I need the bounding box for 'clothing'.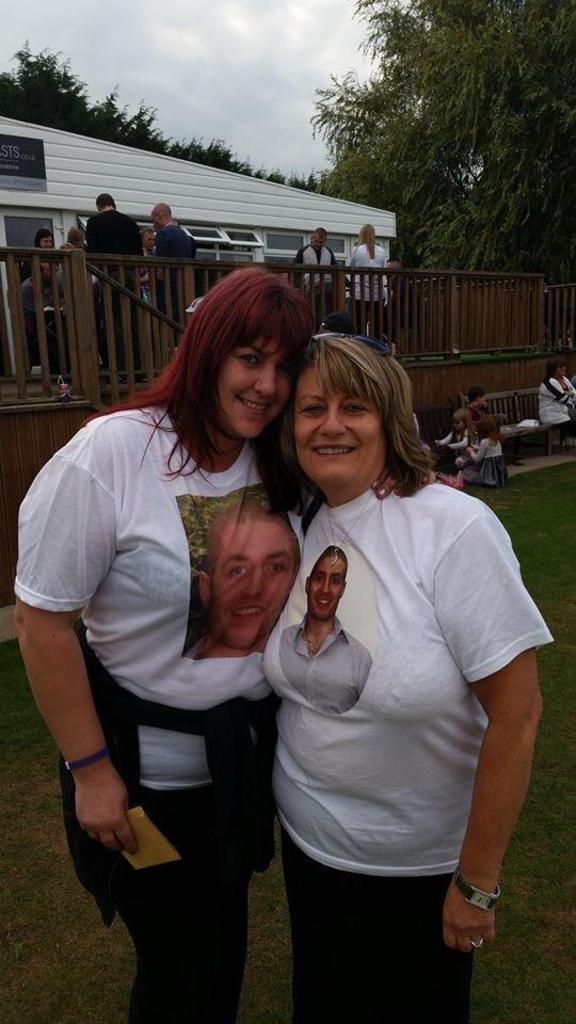
Here it is: select_region(144, 212, 199, 340).
